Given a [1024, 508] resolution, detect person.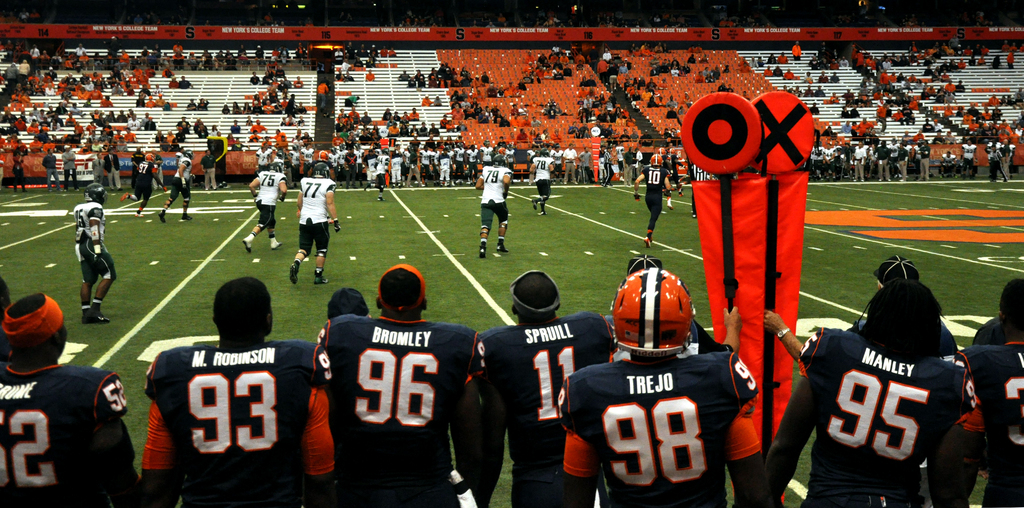
bbox=[143, 278, 342, 507].
